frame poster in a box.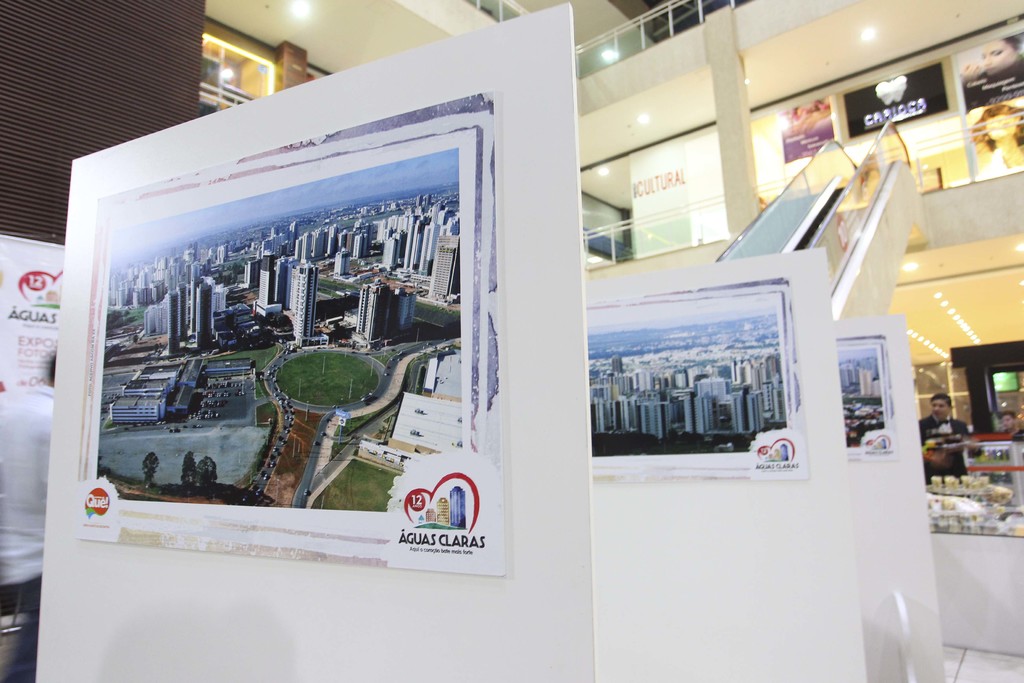
x1=586 y1=283 x2=812 y2=481.
